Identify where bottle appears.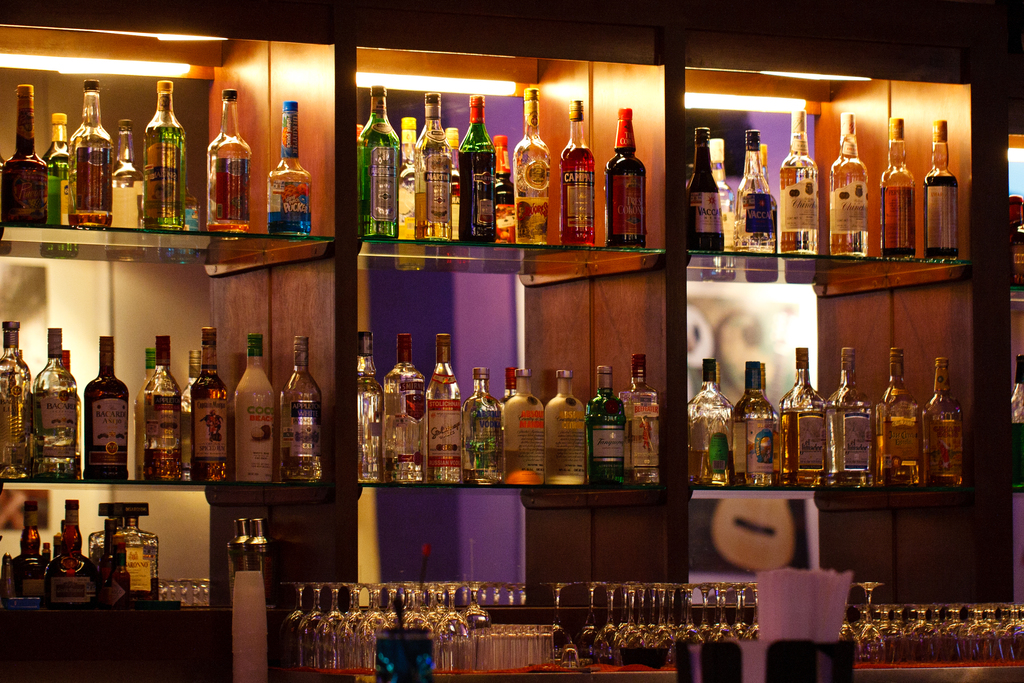
Appears at detection(399, 117, 413, 243).
